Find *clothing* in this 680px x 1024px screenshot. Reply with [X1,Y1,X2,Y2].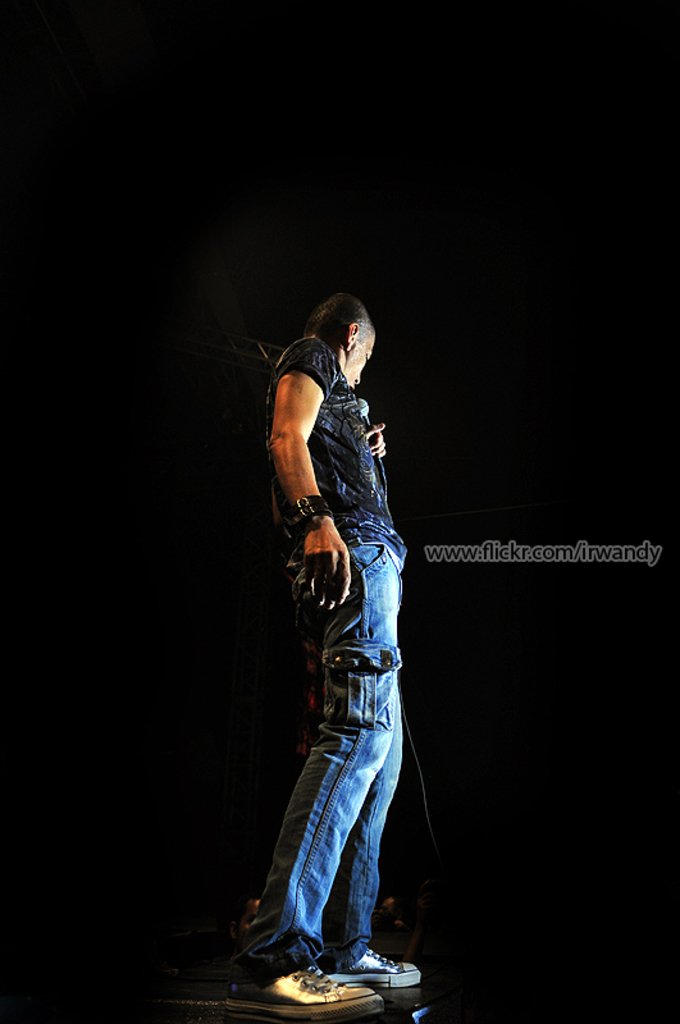
[247,334,409,997].
